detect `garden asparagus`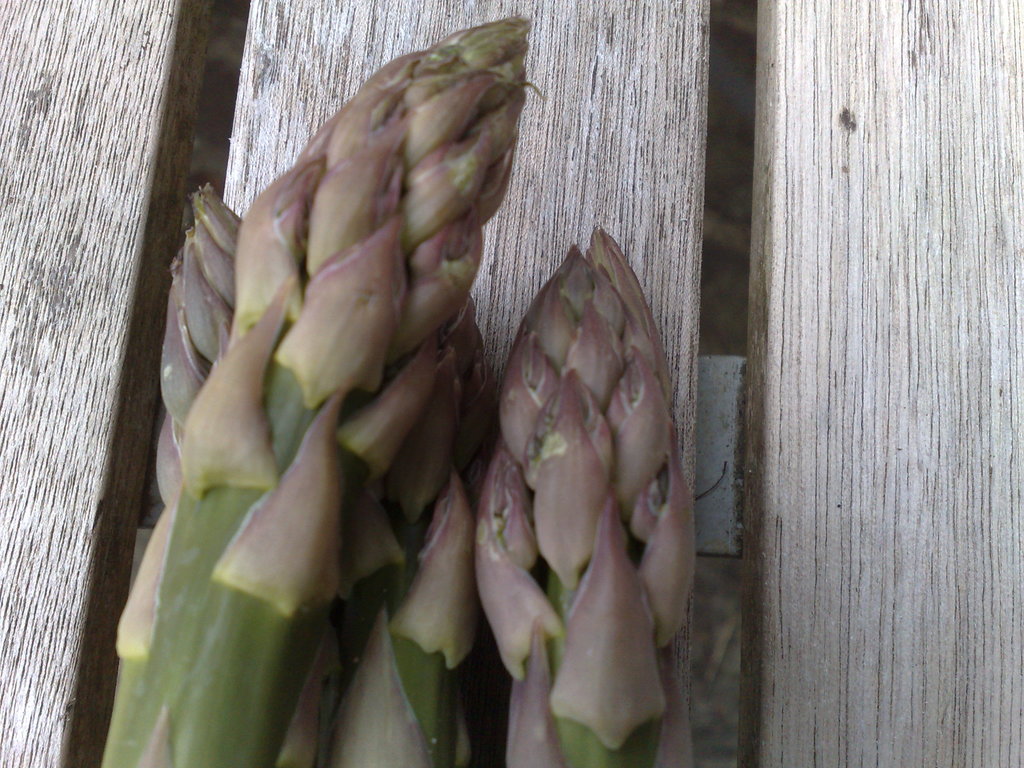
<region>103, 19, 700, 767</region>
